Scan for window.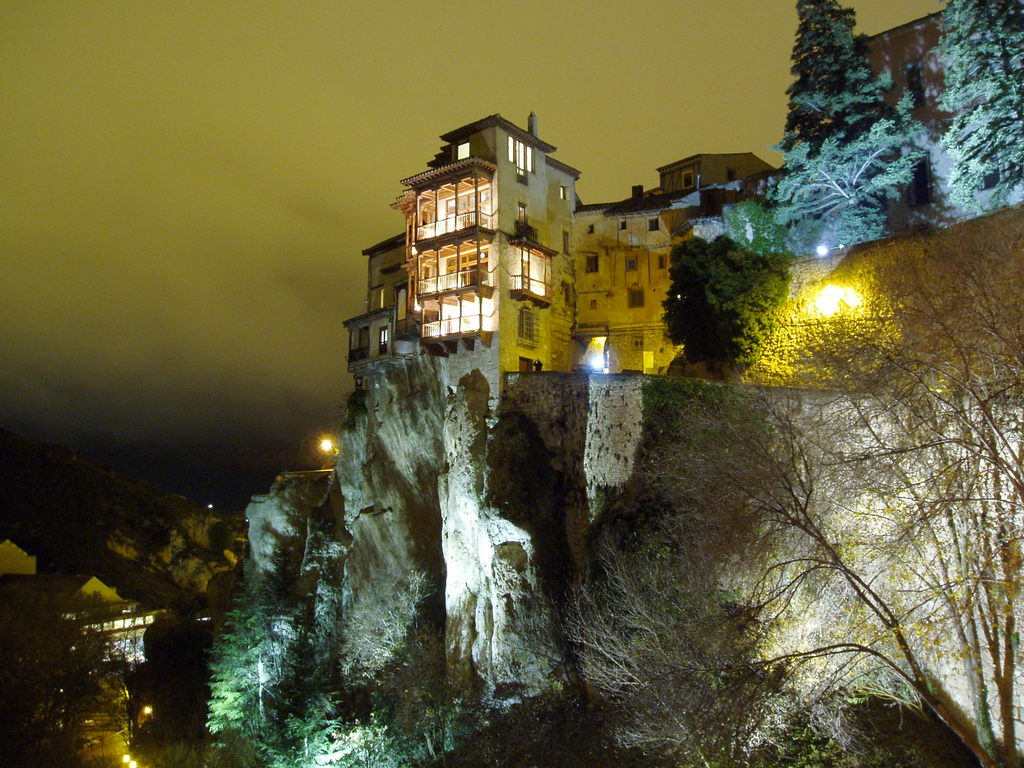
Scan result: [521,308,532,340].
